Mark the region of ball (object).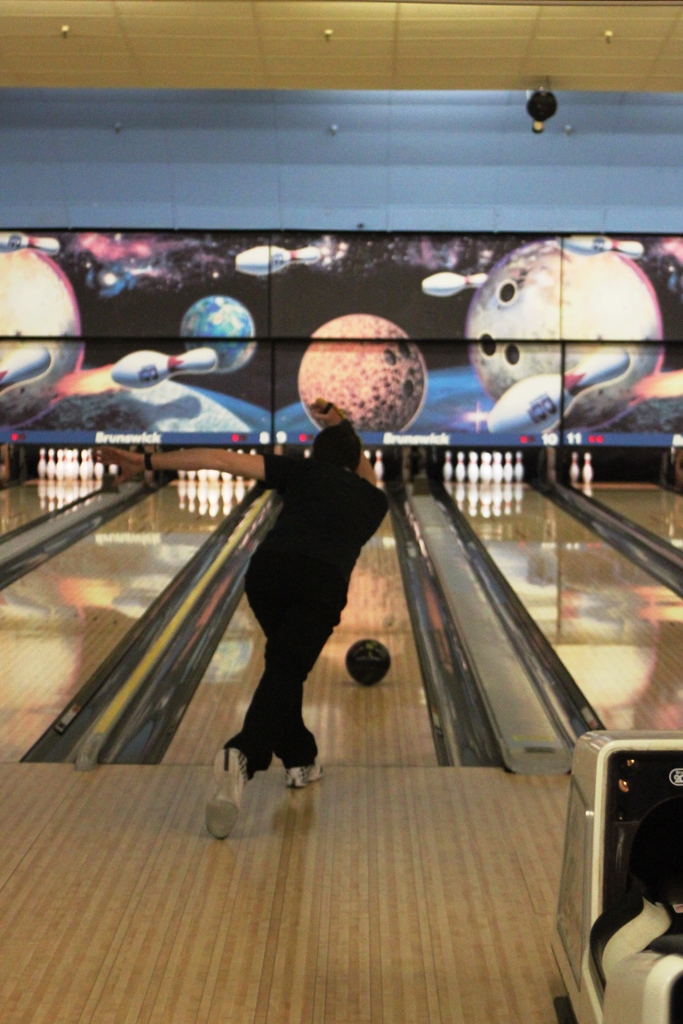
Region: bbox(466, 237, 666, 426).
